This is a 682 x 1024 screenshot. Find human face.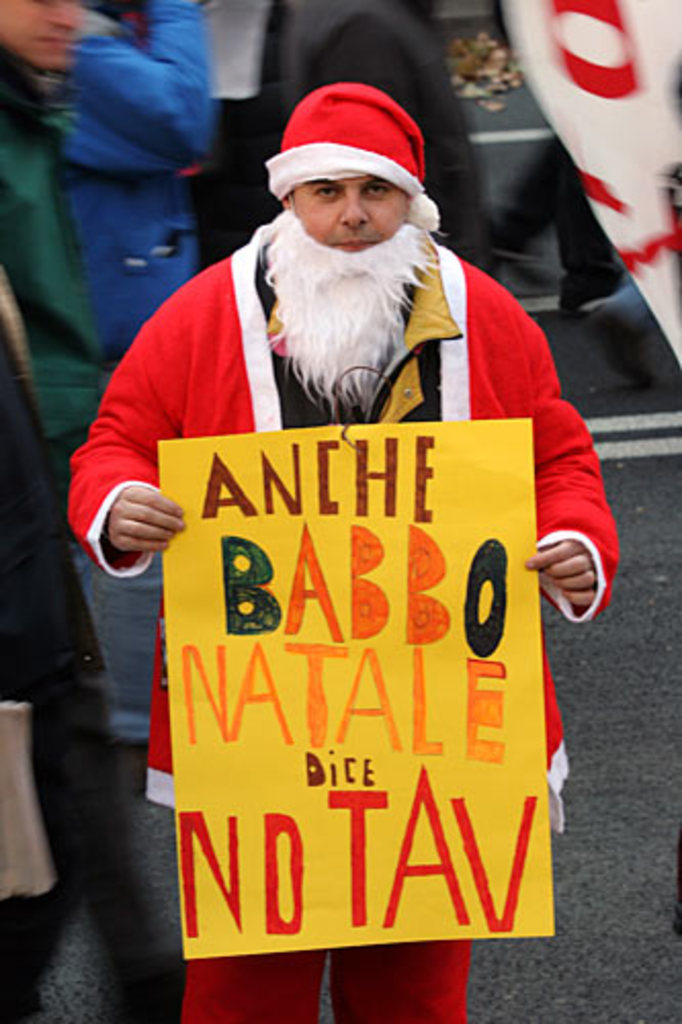
Bounding box: {"x1": 0, "y1": 0, "x2": 80, "y2": 74}.
